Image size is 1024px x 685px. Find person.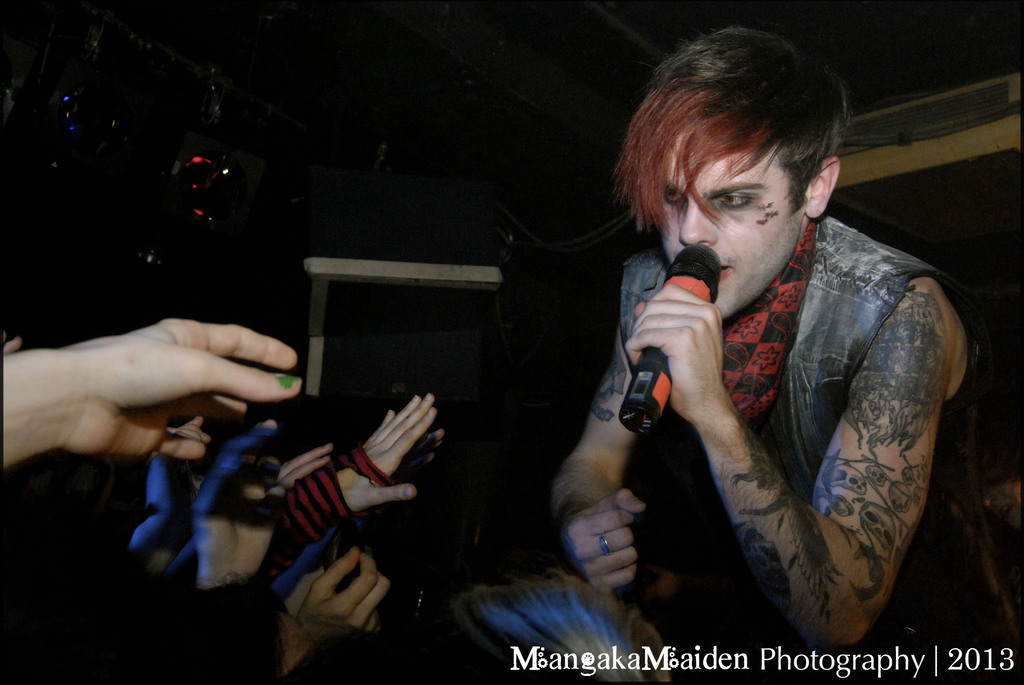
(553, 26, 1023, 684).
